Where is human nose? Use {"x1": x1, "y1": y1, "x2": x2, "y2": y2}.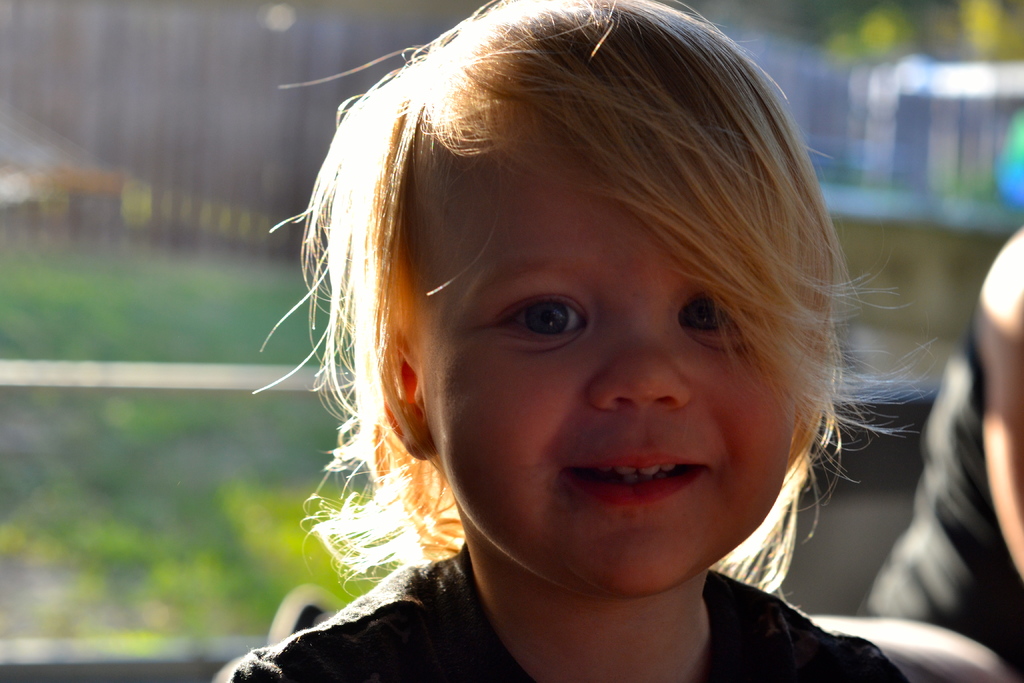
{"x1": 585, "y1": 311, "x2": 690, "y2": 411}.
